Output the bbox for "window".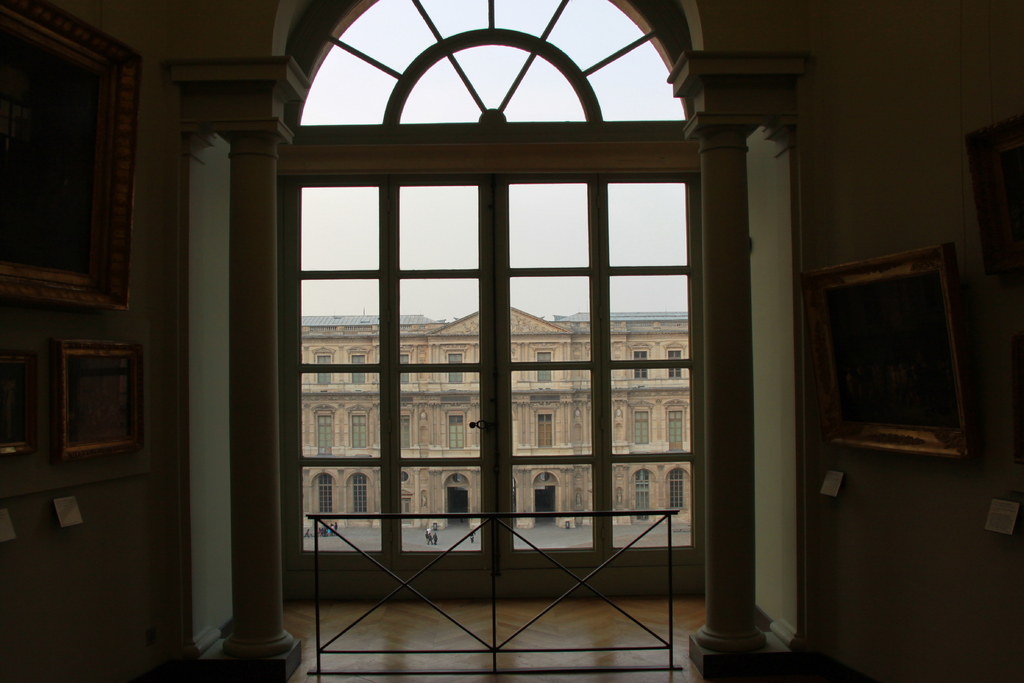
locate(662, 466, 691, 512).
